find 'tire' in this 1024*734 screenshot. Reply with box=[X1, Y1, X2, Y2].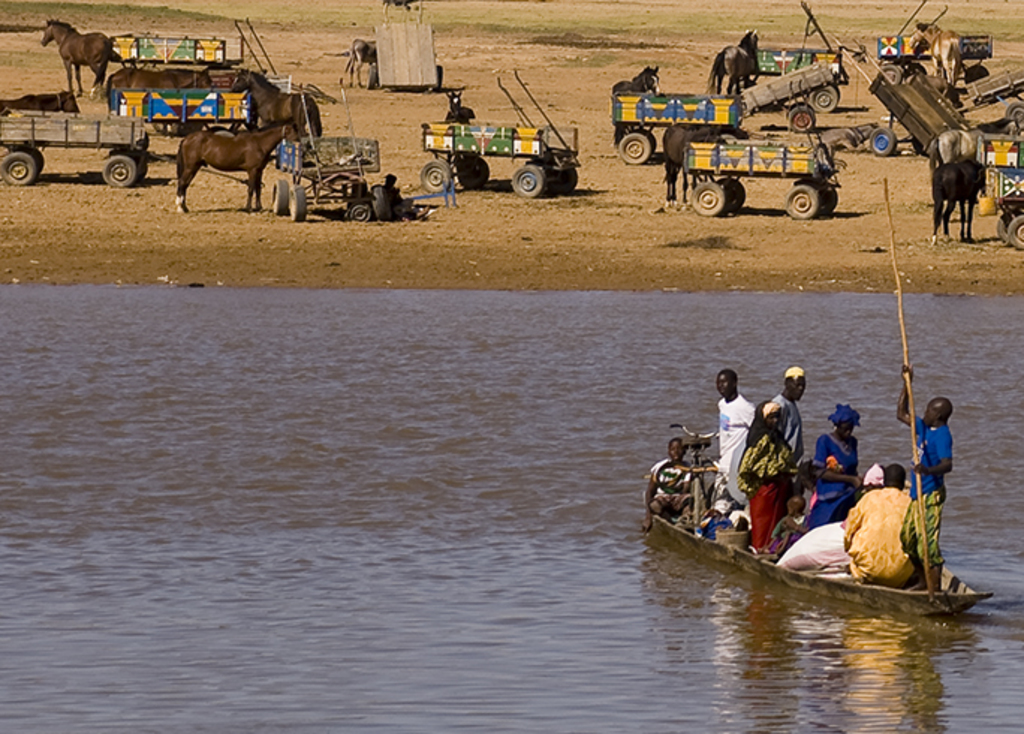
box=[433, 60, 445, 90].
